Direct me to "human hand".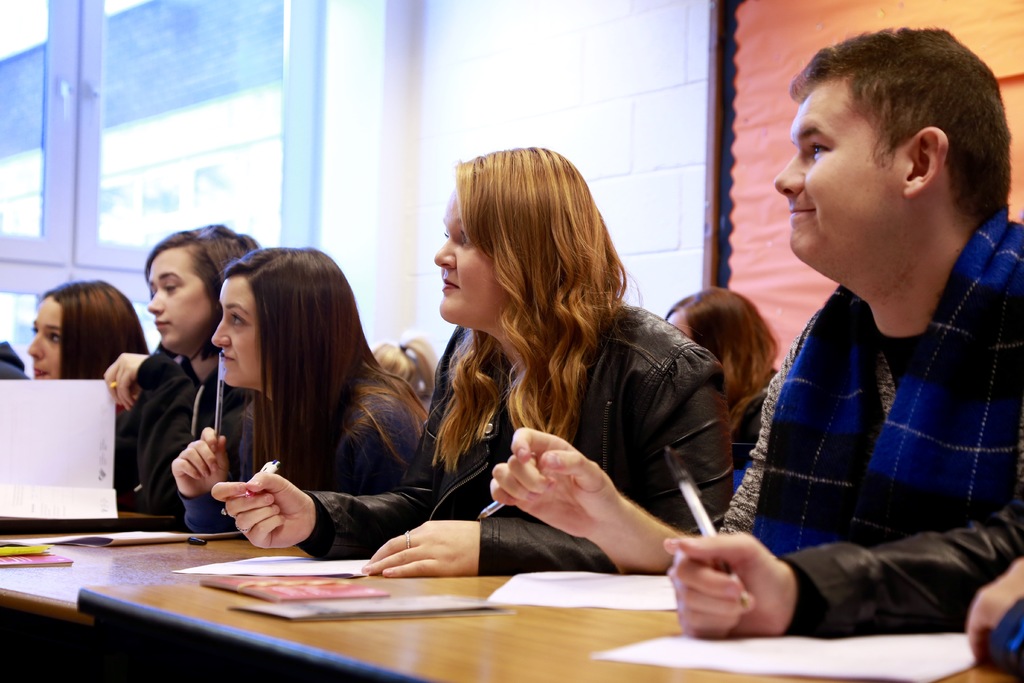
Direction: (102, 350, 148, 413).
